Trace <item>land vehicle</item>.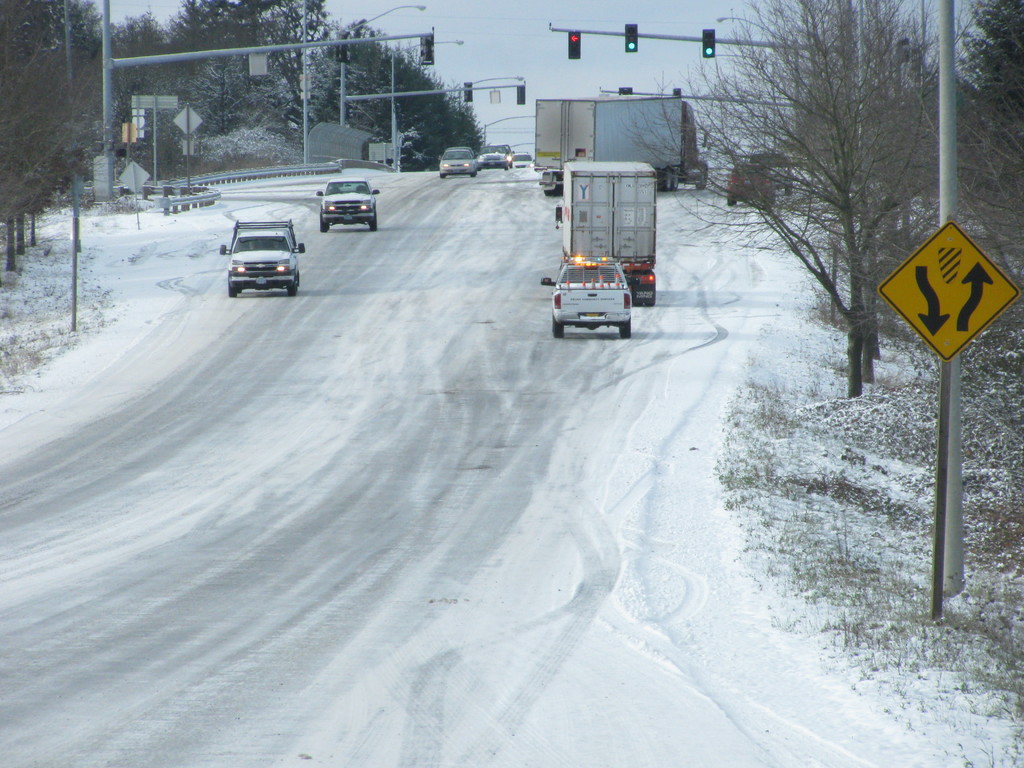
Traced to 477/147/510/166.
